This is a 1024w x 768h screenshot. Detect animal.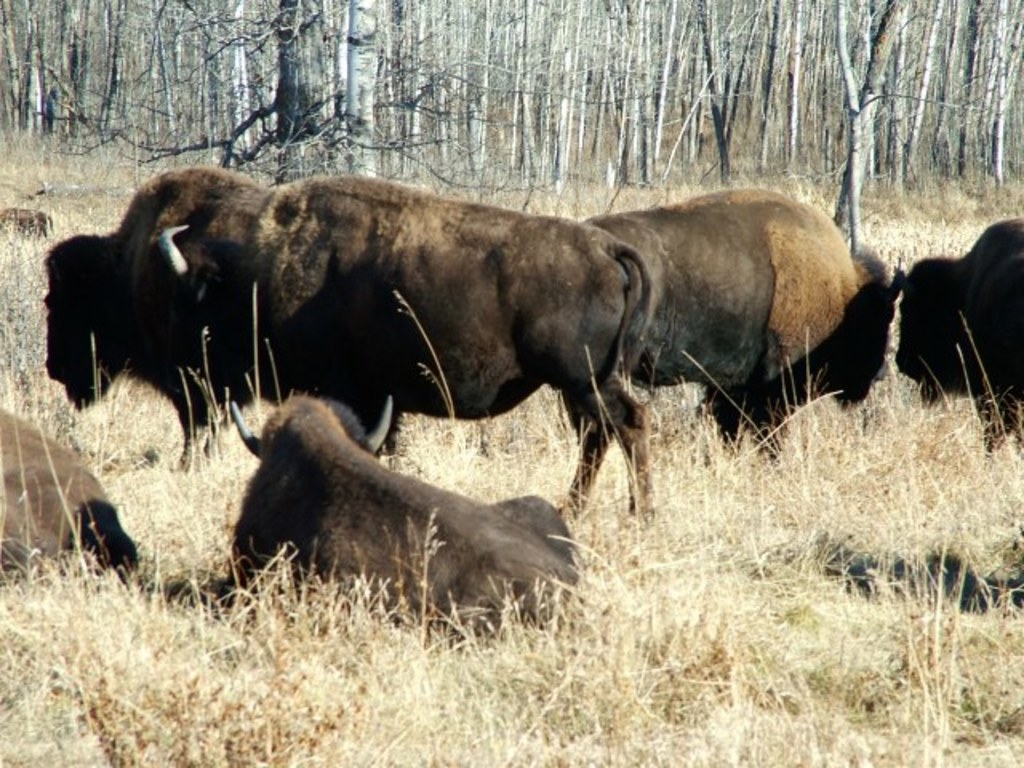
crop(901, 213, 1022, 454).
